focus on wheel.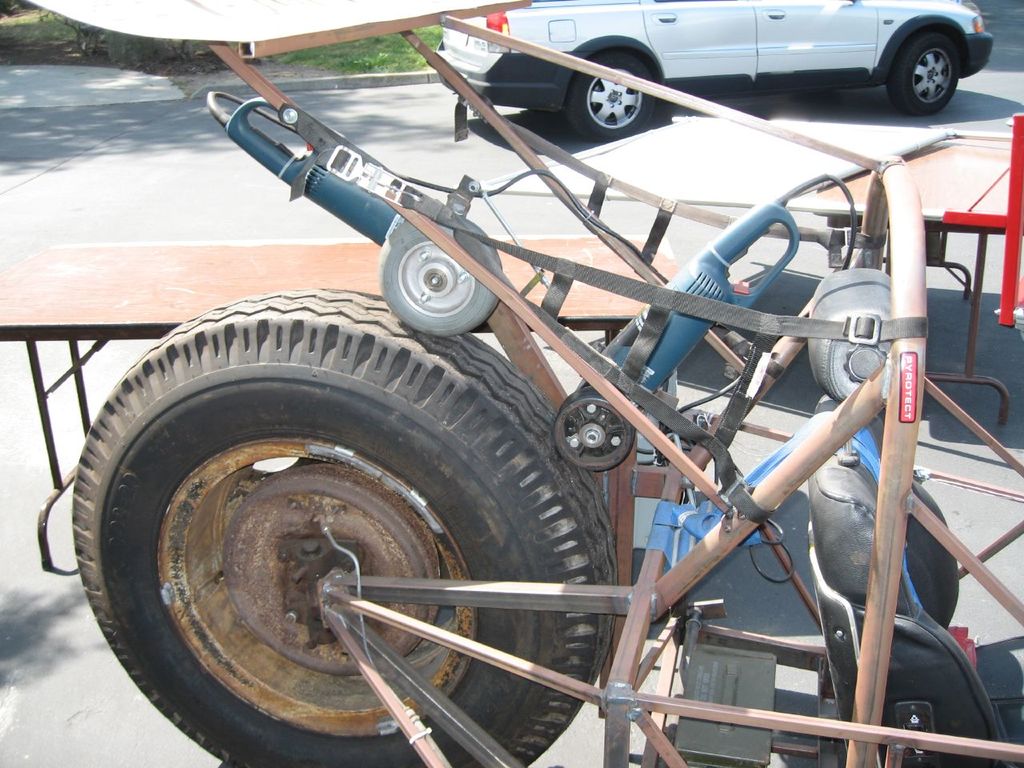
Focused at x1=554, y1=382, x2=638, y2=472.
